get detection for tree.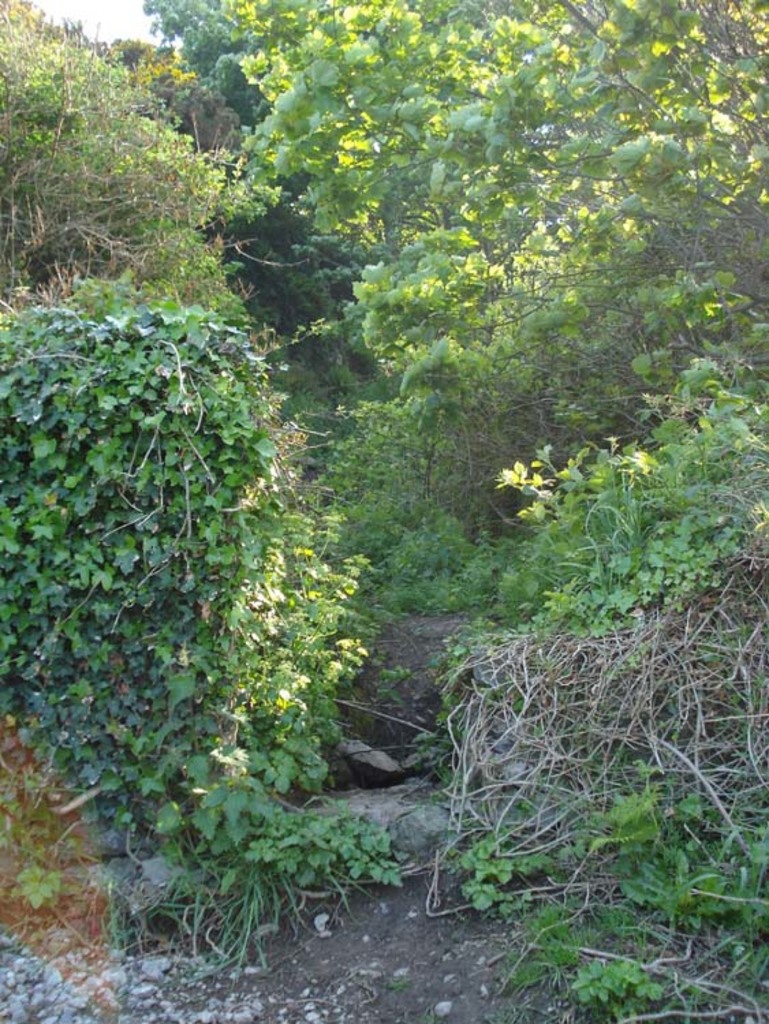
Detection: l=135, t=0, r=768, b=377.
